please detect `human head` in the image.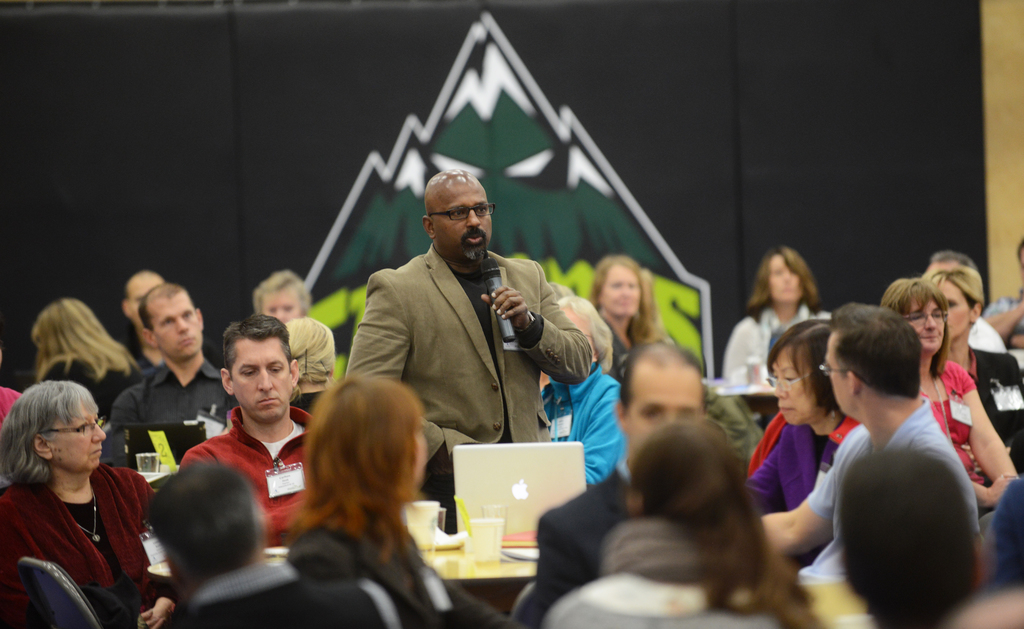
pyautogui.locateOnScreen(929, 268, 984, 339).
